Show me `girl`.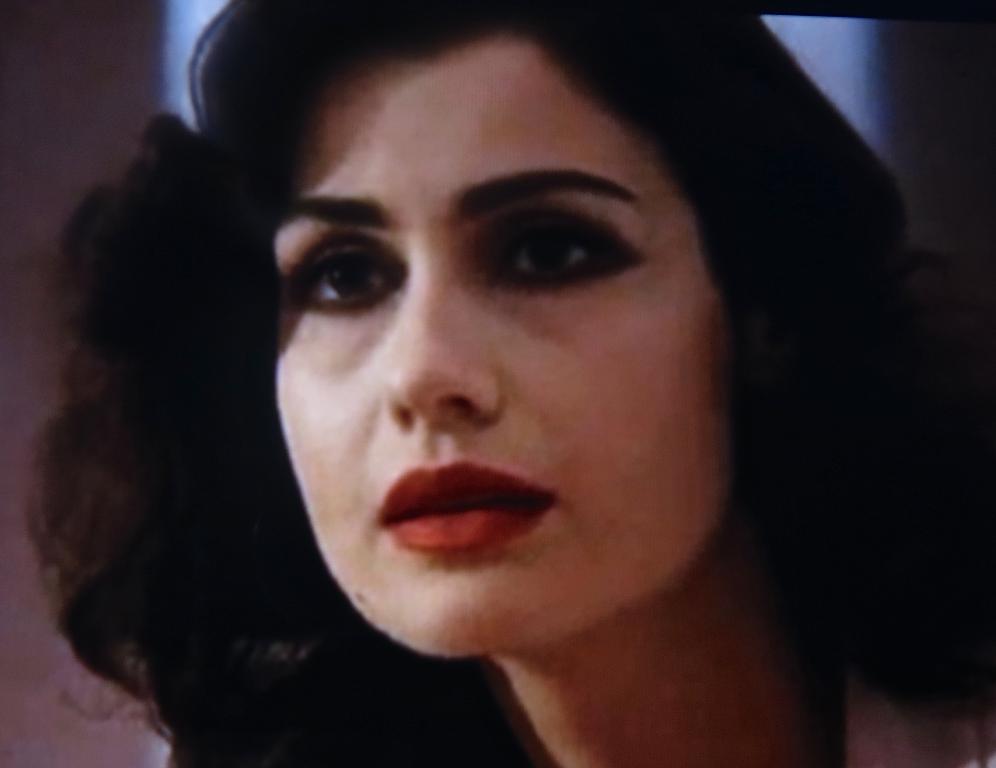
`girl` is here: rect(24, 0, 995, 767).
